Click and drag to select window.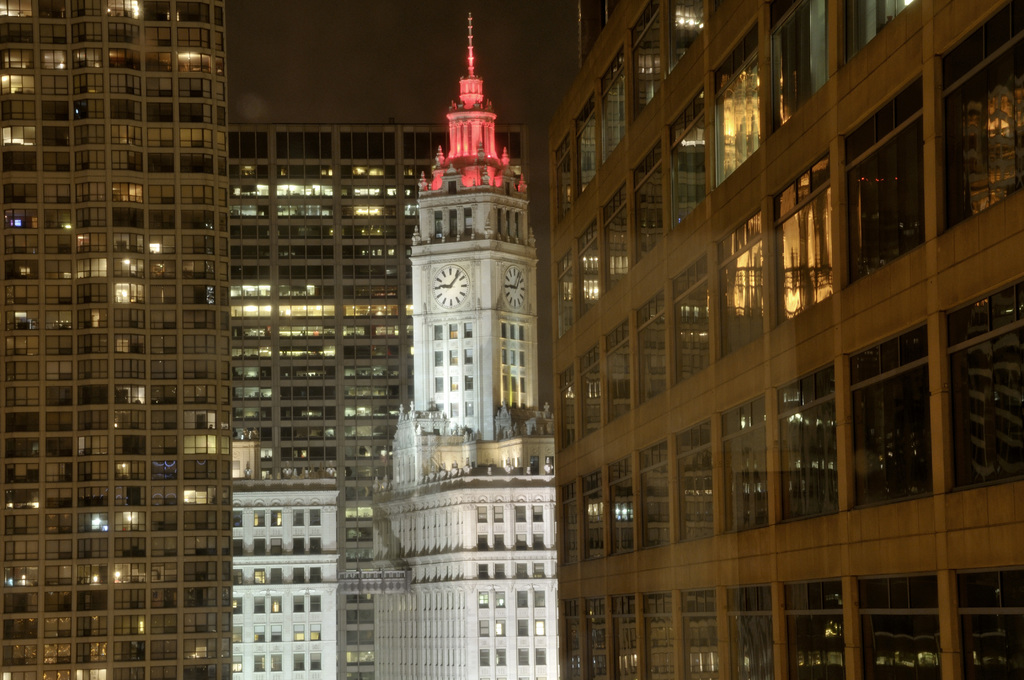
Selection: {"x1": 229, "y1": 119, "x2": 530, "y2": 679}.
